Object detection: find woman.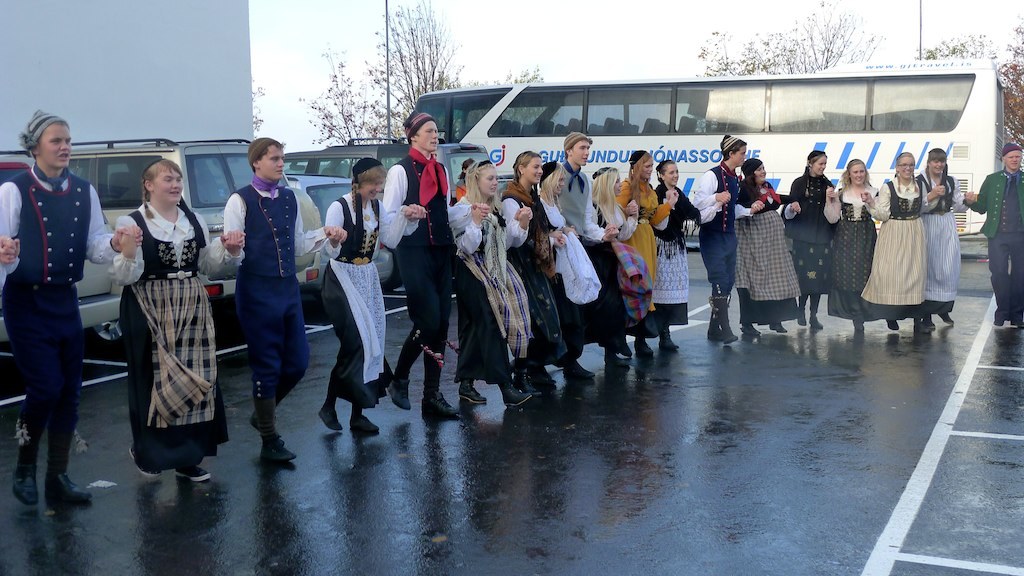
546,155,594,344.
